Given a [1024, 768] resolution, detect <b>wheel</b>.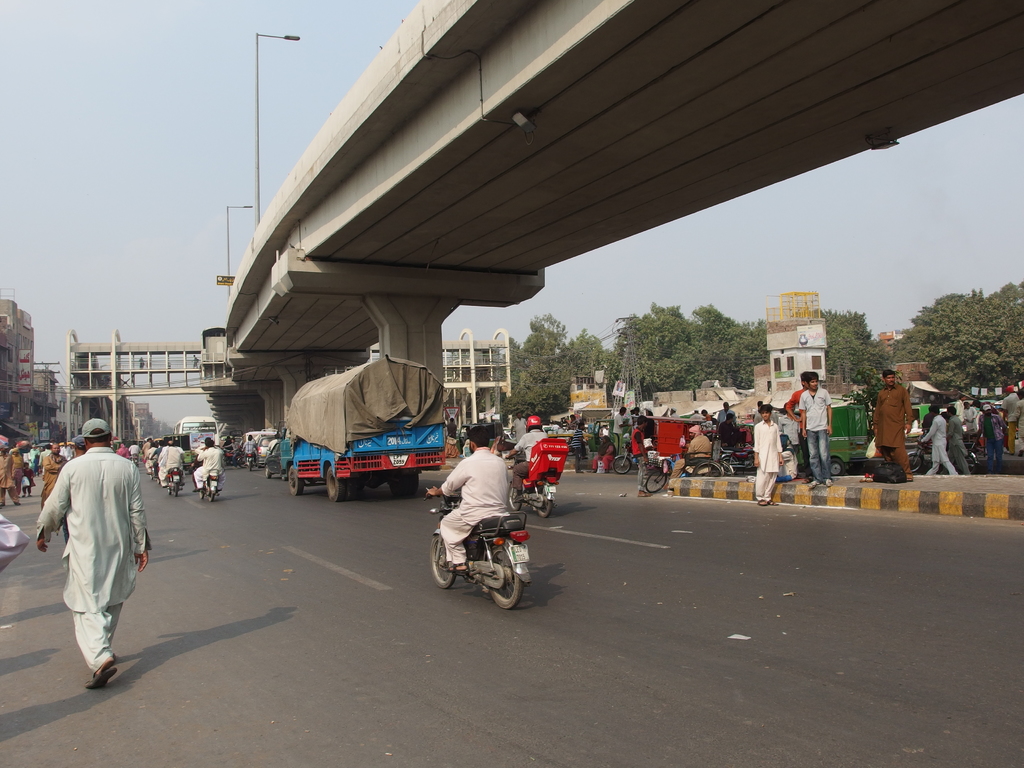
l=390, t=470, r=420, b=498.
